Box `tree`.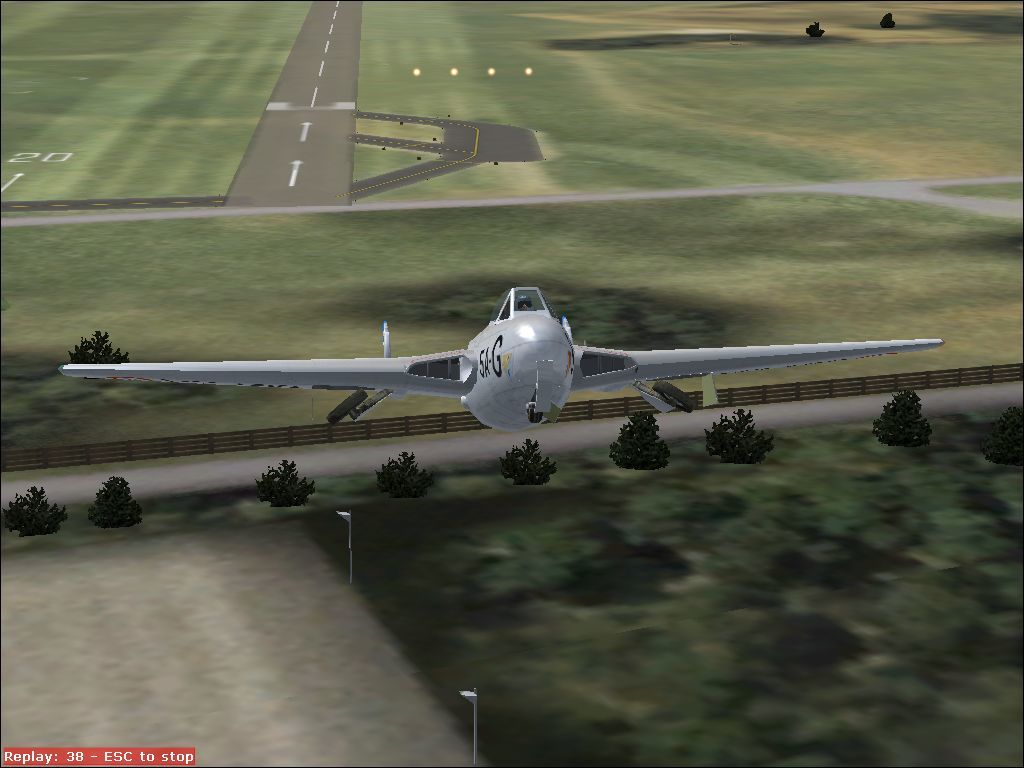
(left=255, top=450, right=318, bottom=520).
